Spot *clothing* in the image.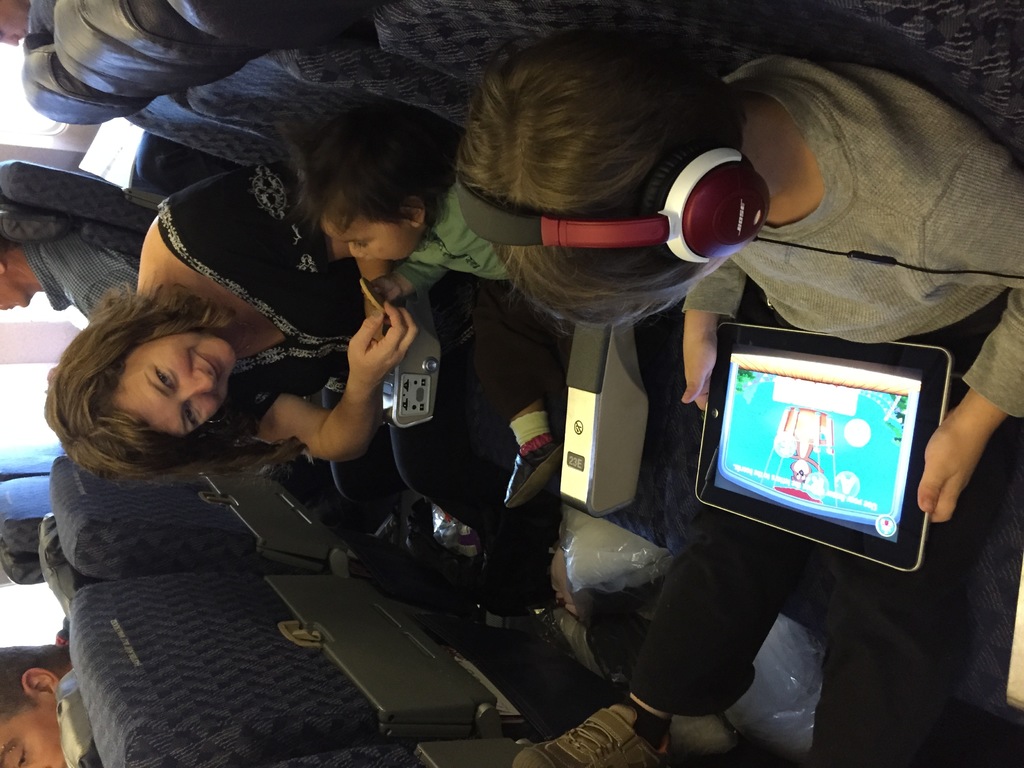
*clothing* found at l=396, t=183, r=508, b=289.
